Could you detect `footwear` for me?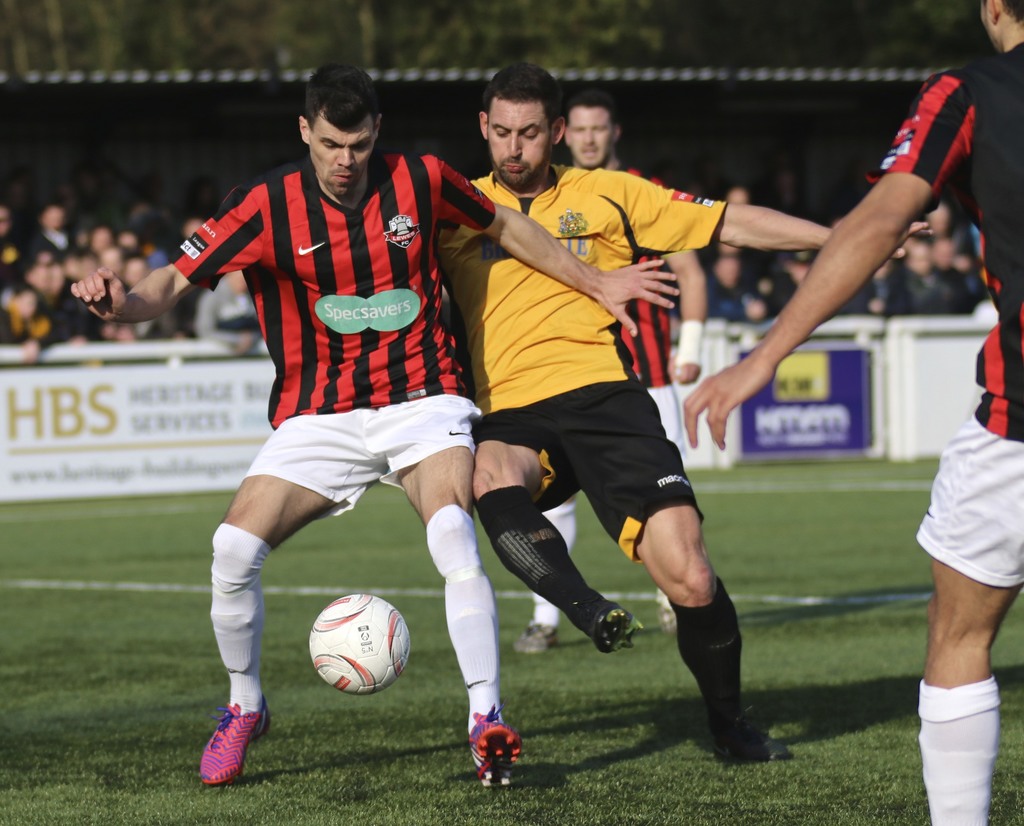
Detection result: pyautogui.locateOnScreen(455, 700, 518, 802).
